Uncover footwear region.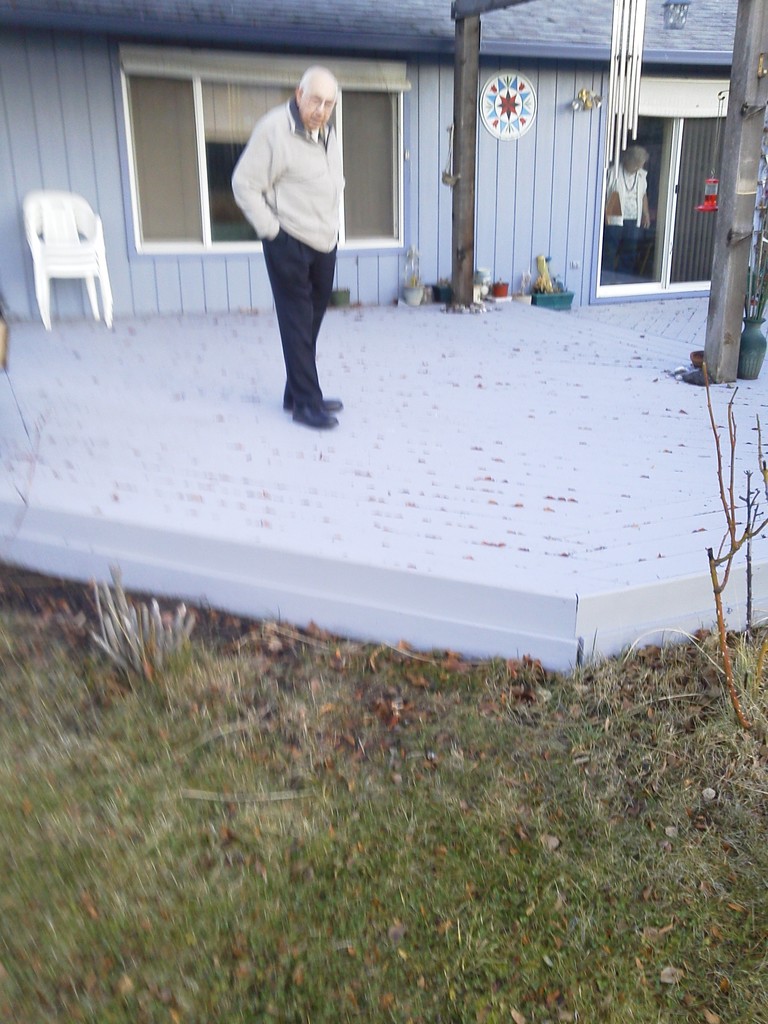
Uncovered: pyautogui.locateOnScreen(323, 395, 355, 414).
